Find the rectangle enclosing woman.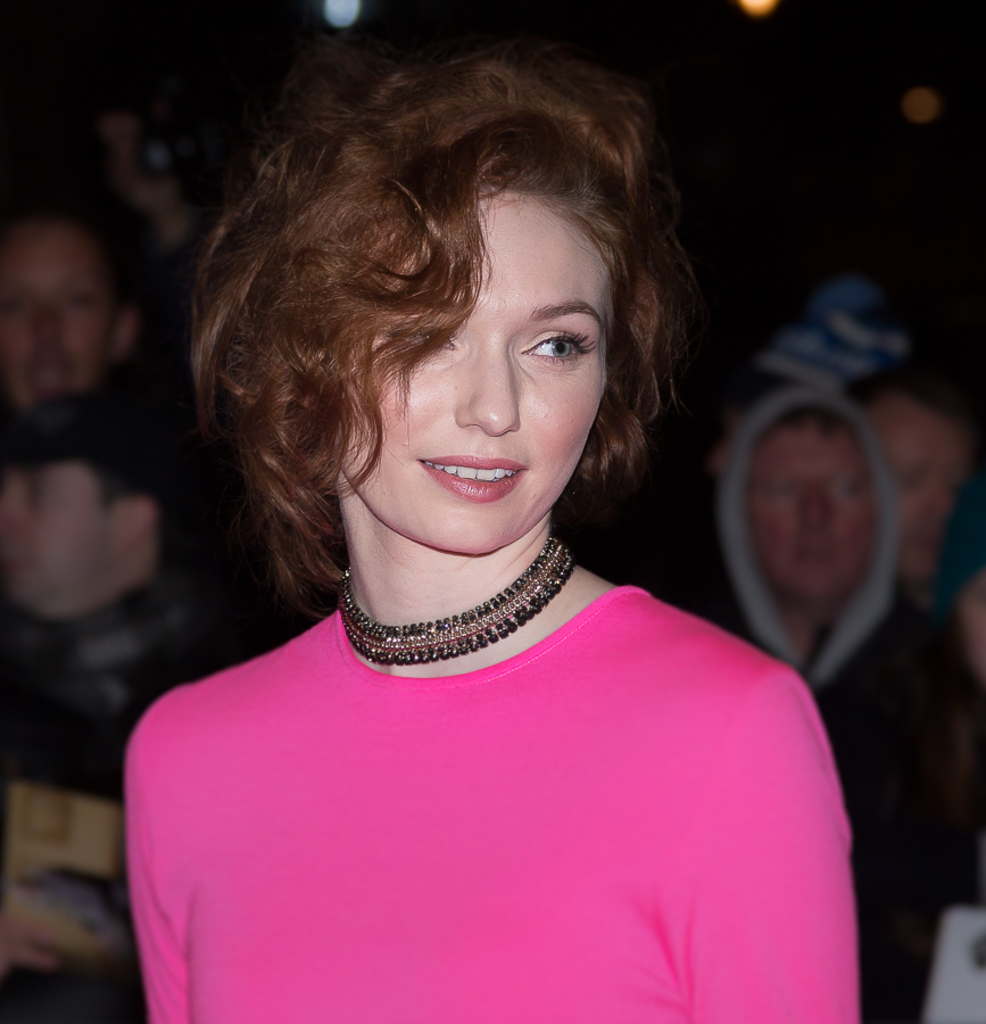
crop(147, 52, 875, 1023).
